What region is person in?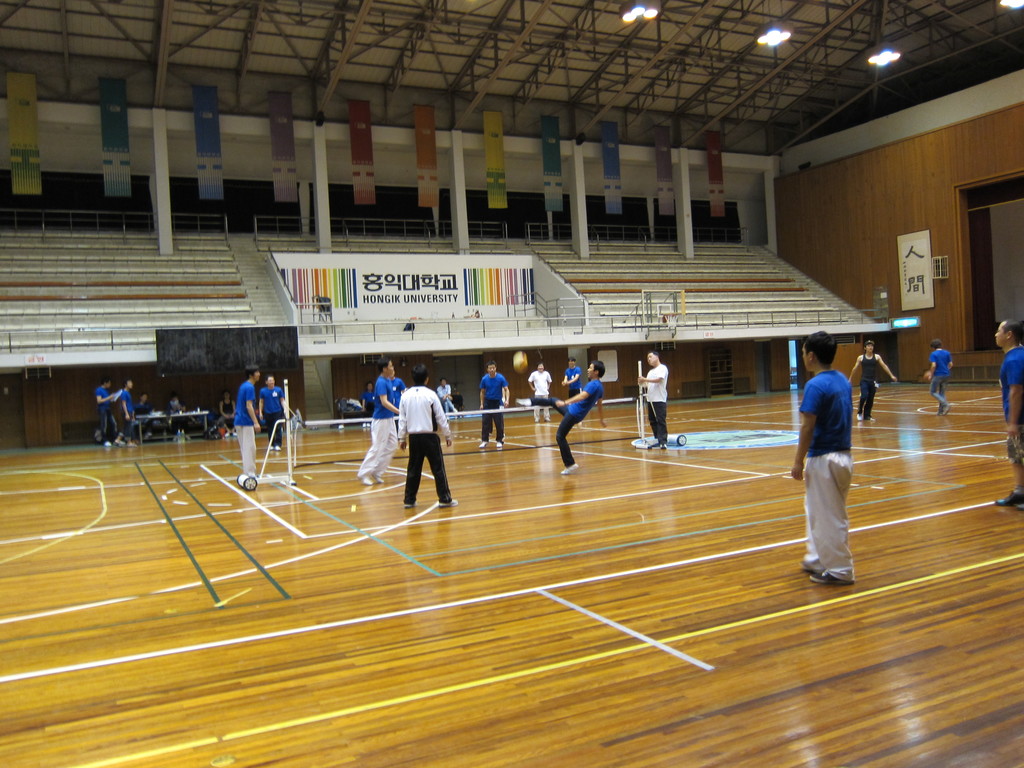
select_region(159, 393, 184, 439).
